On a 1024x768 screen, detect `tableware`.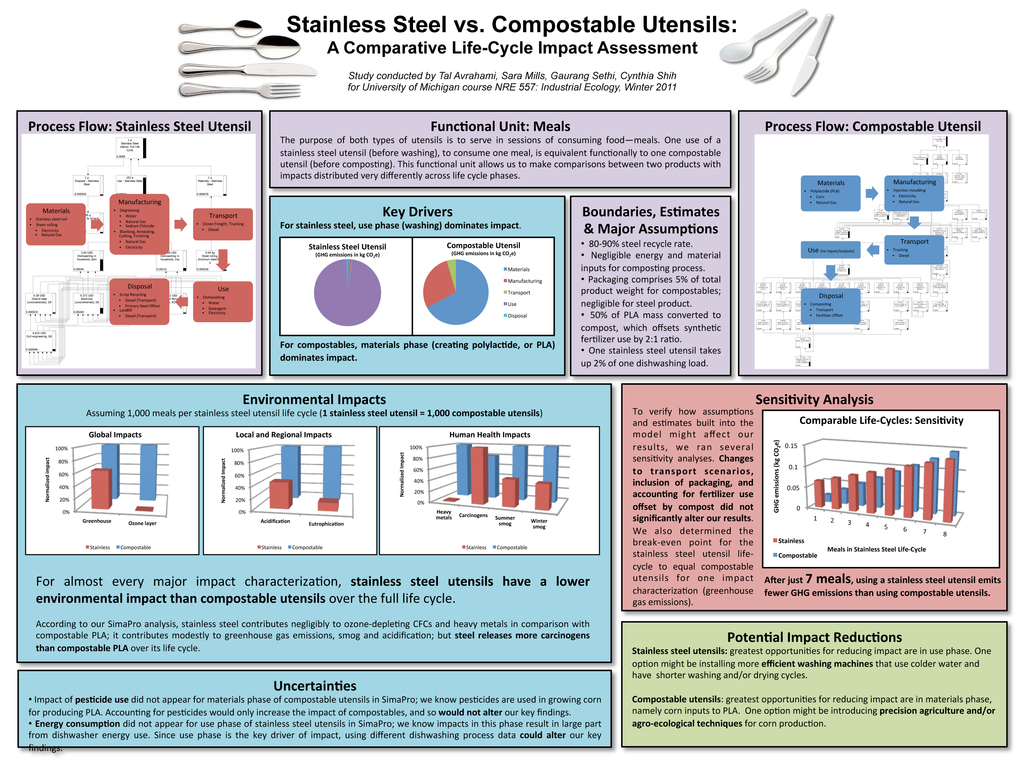
rect(174, 77, 297, 102).
